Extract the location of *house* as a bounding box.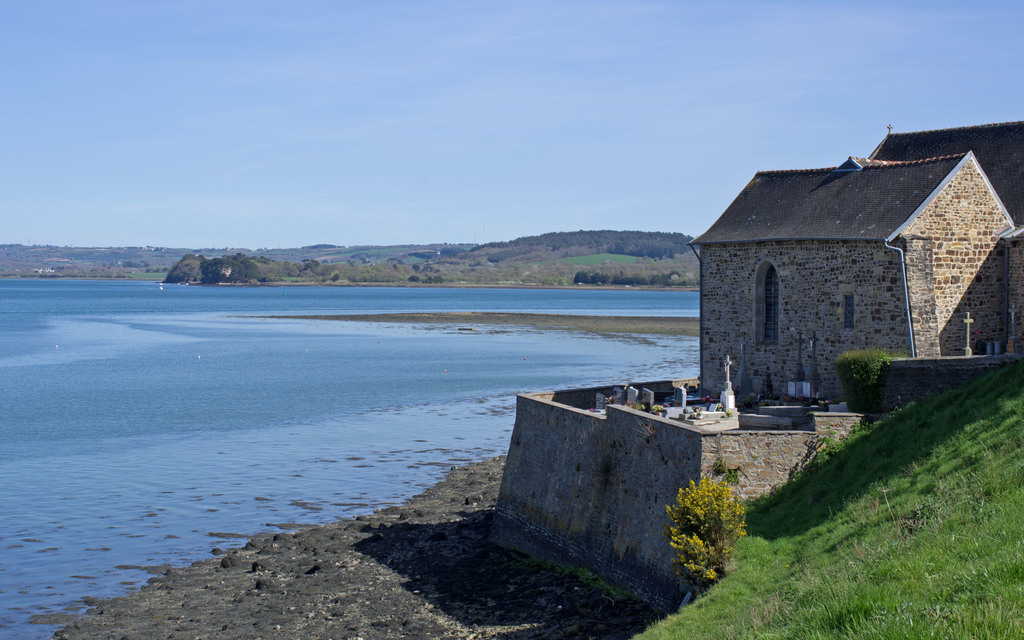
[left=735, top=141, right=1020, bottom=382].
